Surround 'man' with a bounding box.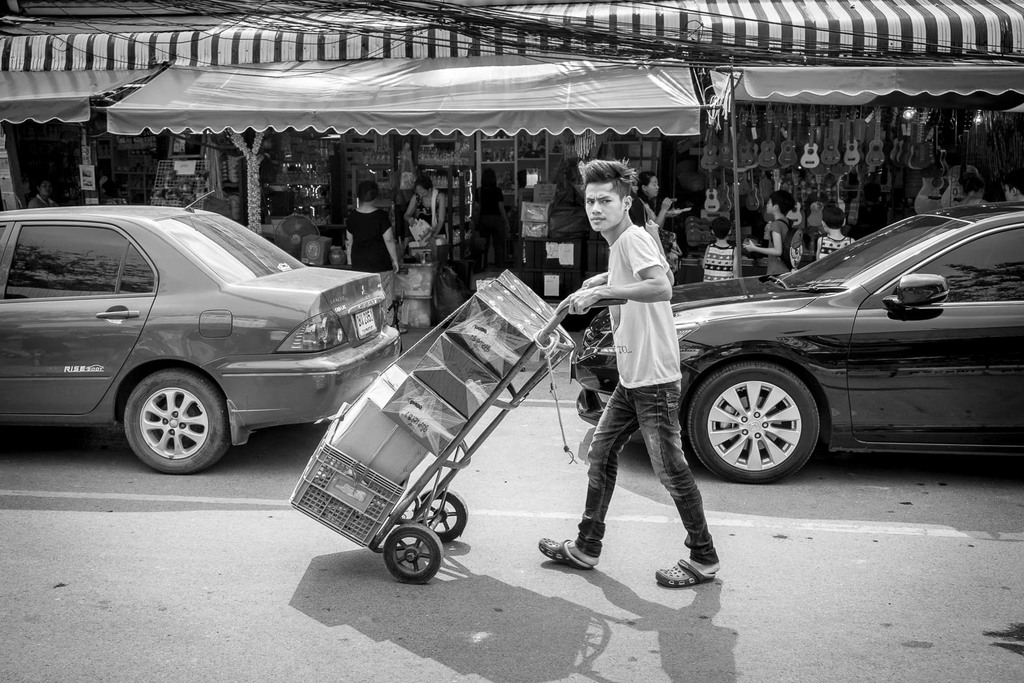
[left=539, top=159, right=720, bottom=589].
